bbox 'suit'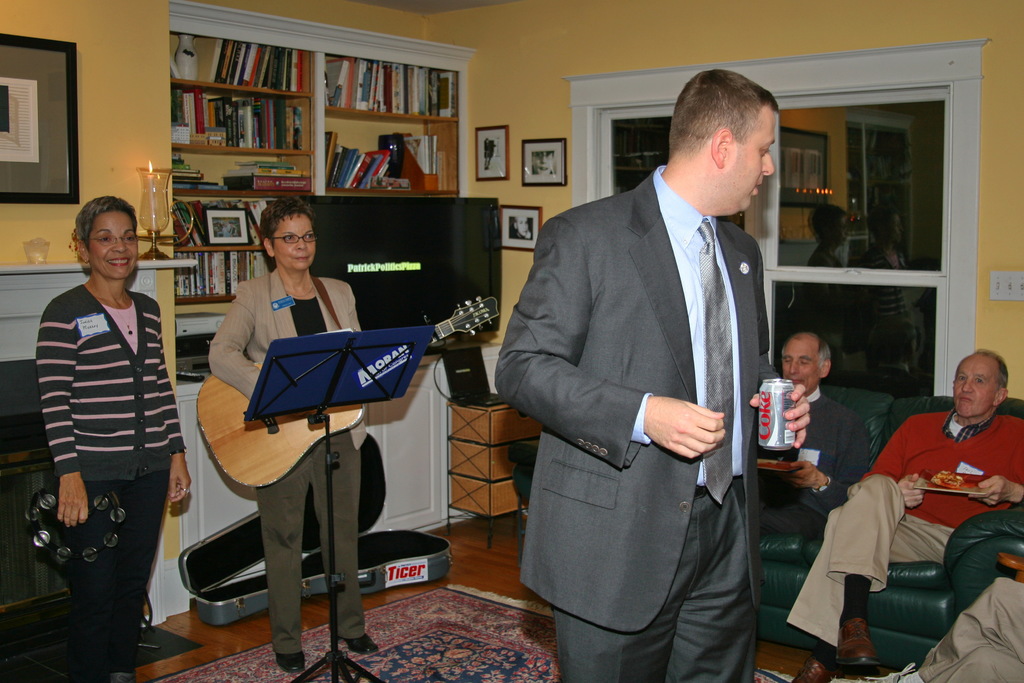
box(207, 266, 371, 654)
